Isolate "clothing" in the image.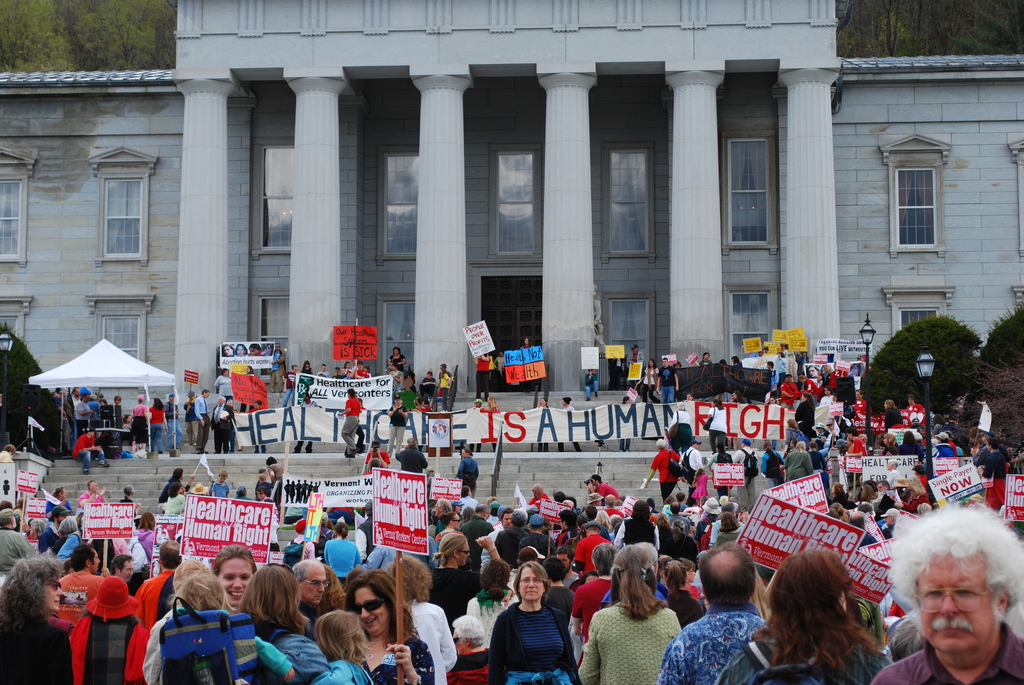
Isolated region: l=324, t=662, r=365, b=684.
